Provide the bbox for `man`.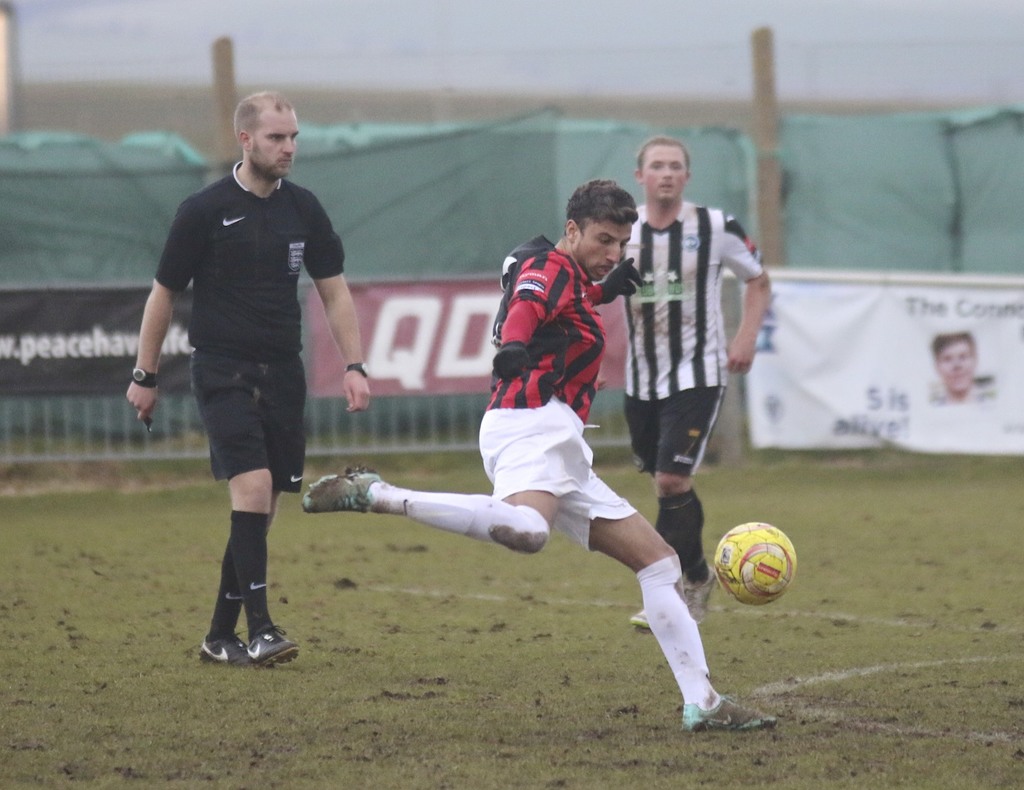
bbox=(136, 102, 367, 666).
